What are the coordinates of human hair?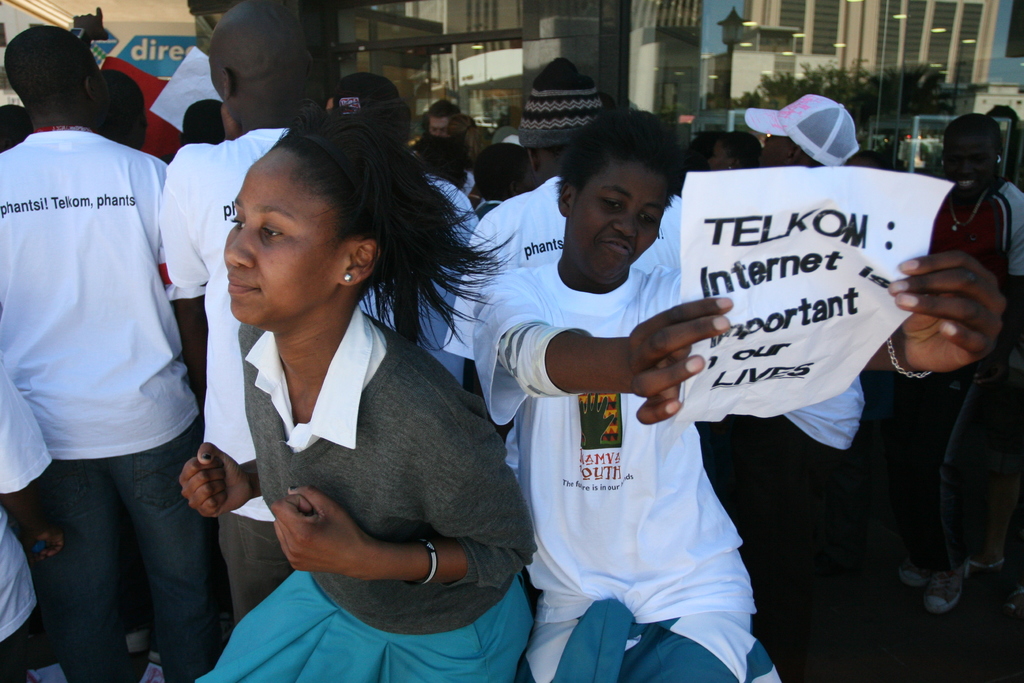
<box>333,68,412,148</box>.
